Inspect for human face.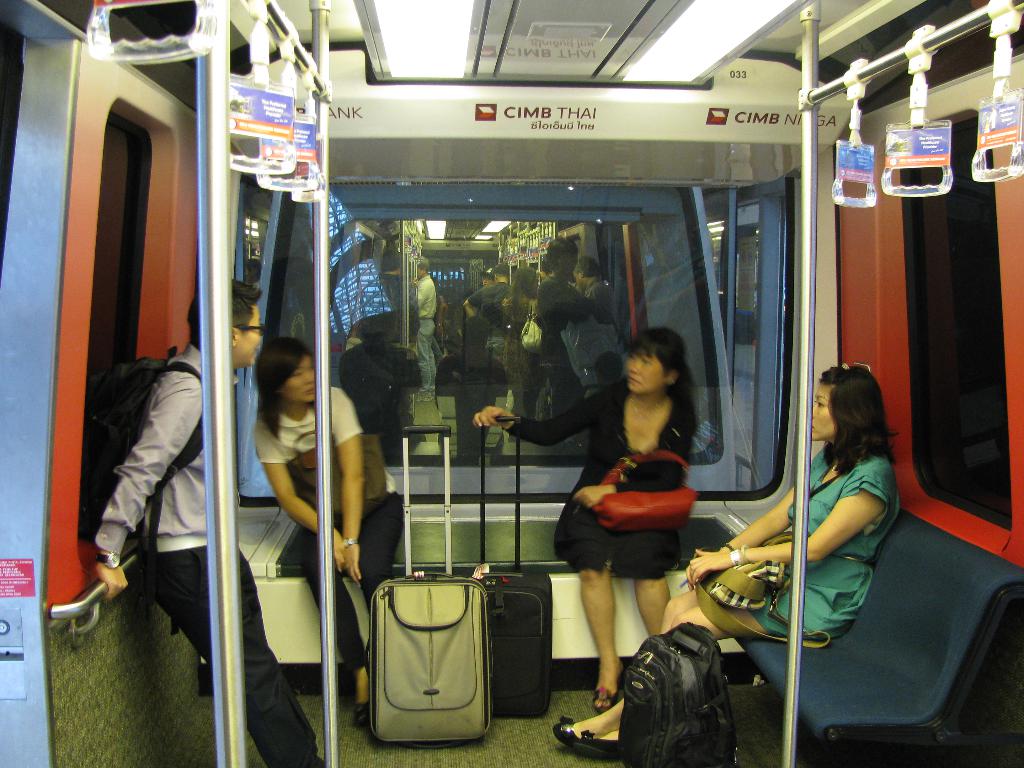
Inspection: 282/353/318/403.
